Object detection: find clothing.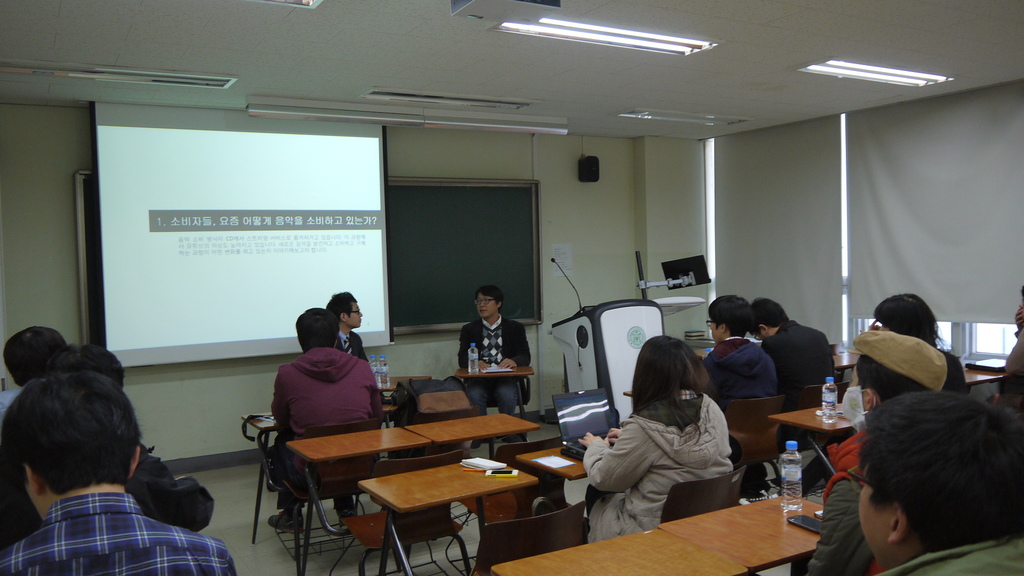
rect(938, 348, 970, 388).
